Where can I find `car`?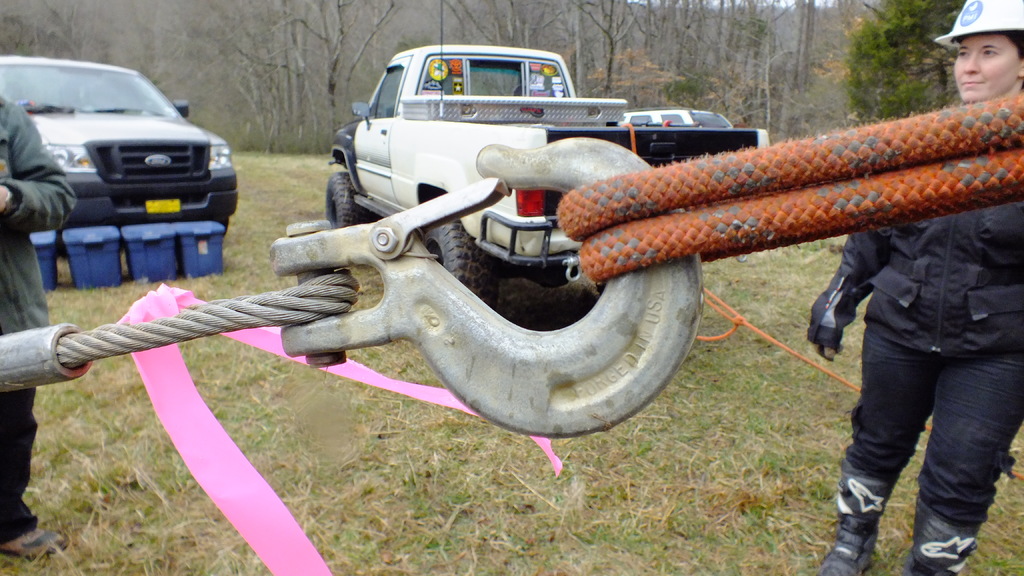
You can find it at select_region(0, 54, 238, 232).
